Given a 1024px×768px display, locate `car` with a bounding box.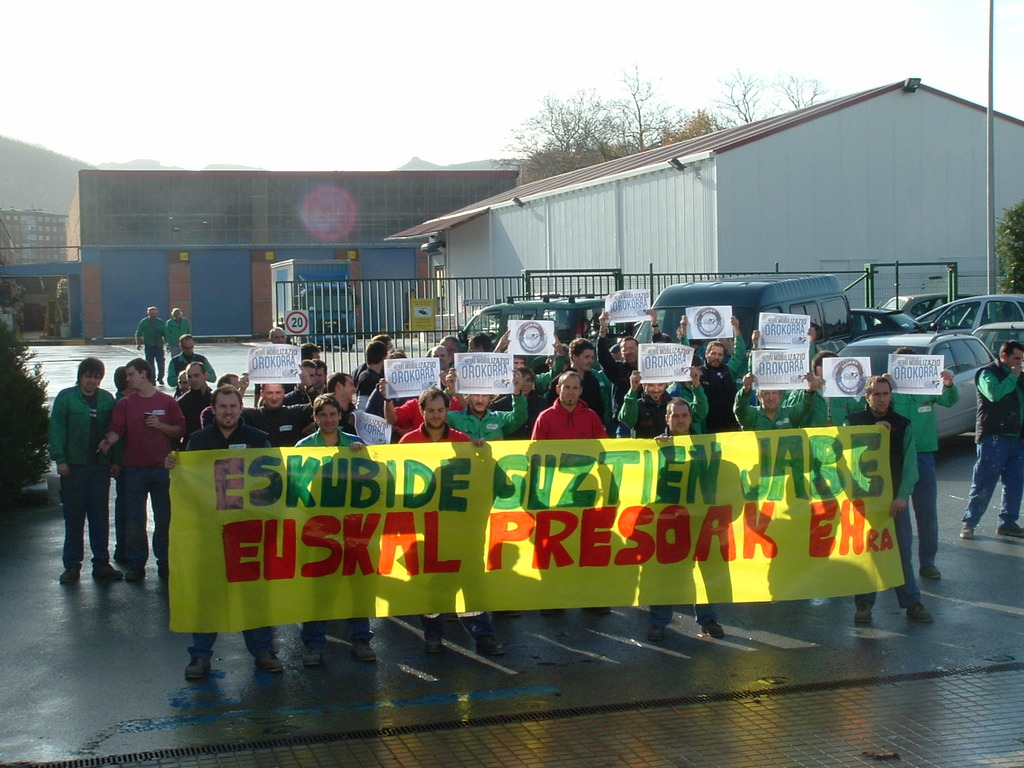
Located: locate(849, 307, 931, 335).
